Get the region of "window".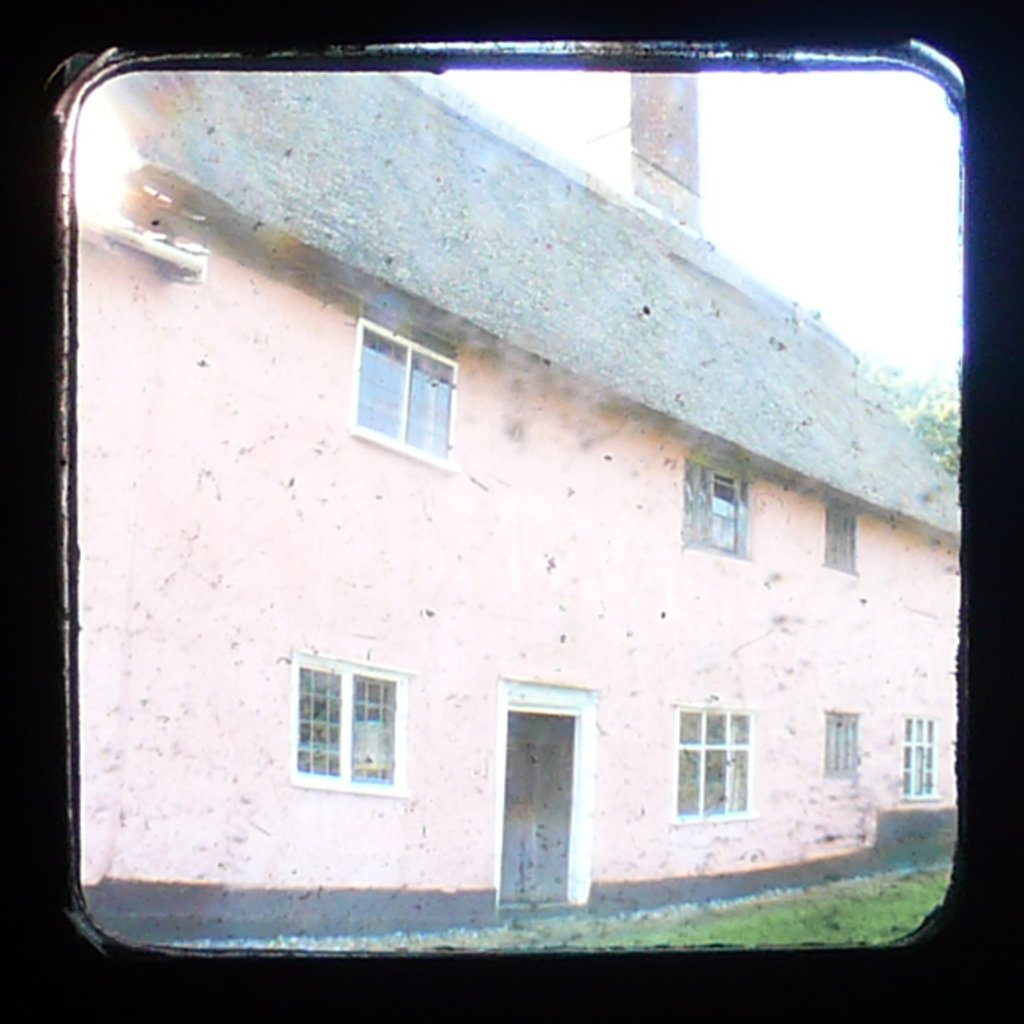
(x1=348, y1=316, x2=457, y2=469).
